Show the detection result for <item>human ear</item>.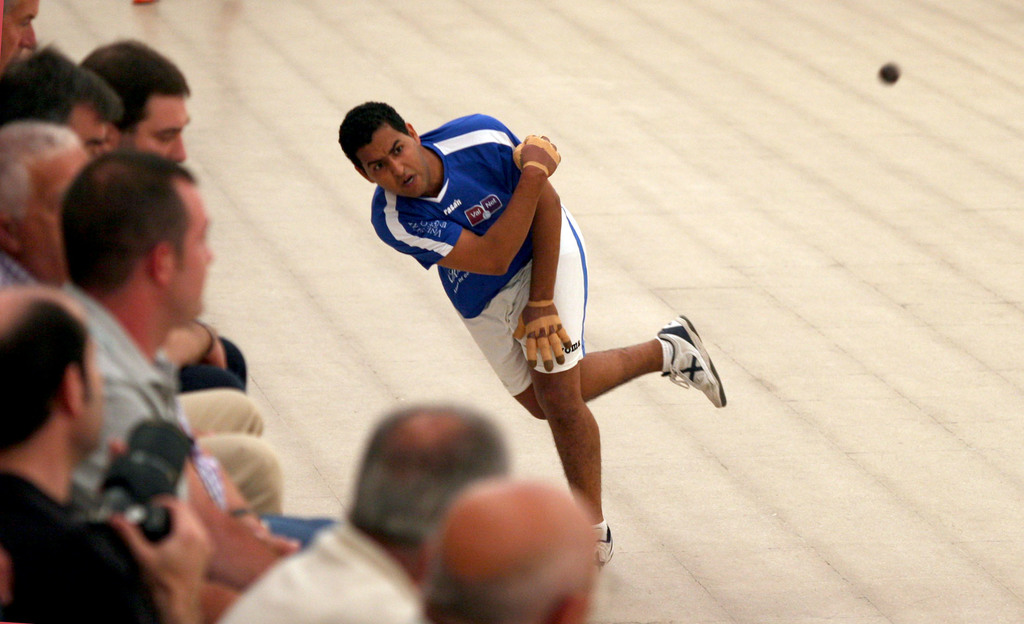
x1=355, y1=166, x2=374, y2=186.
